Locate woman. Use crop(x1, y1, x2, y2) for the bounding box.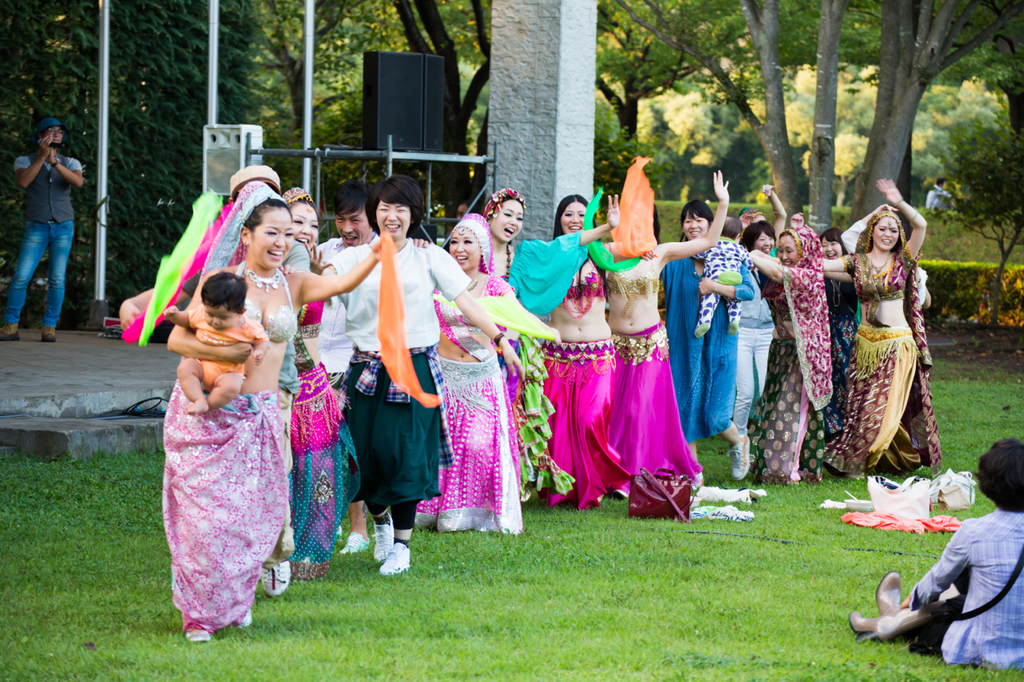
crop(307, 166, 532, 592).
